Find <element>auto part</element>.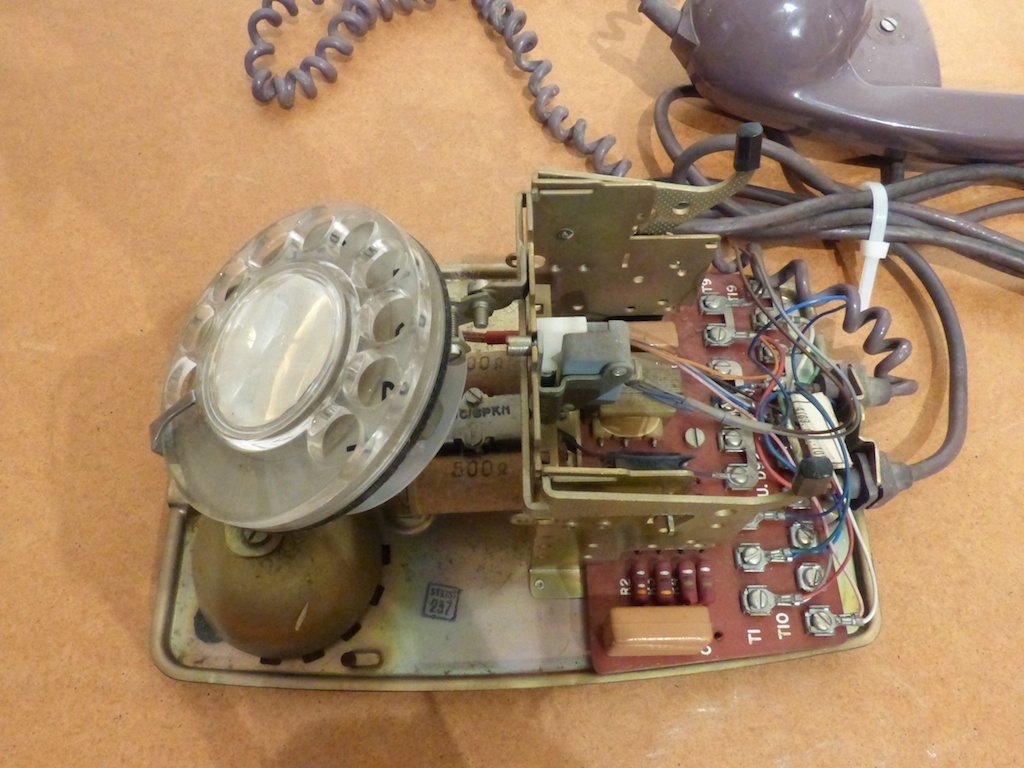
bbox=(243, 0, 929, 409).
